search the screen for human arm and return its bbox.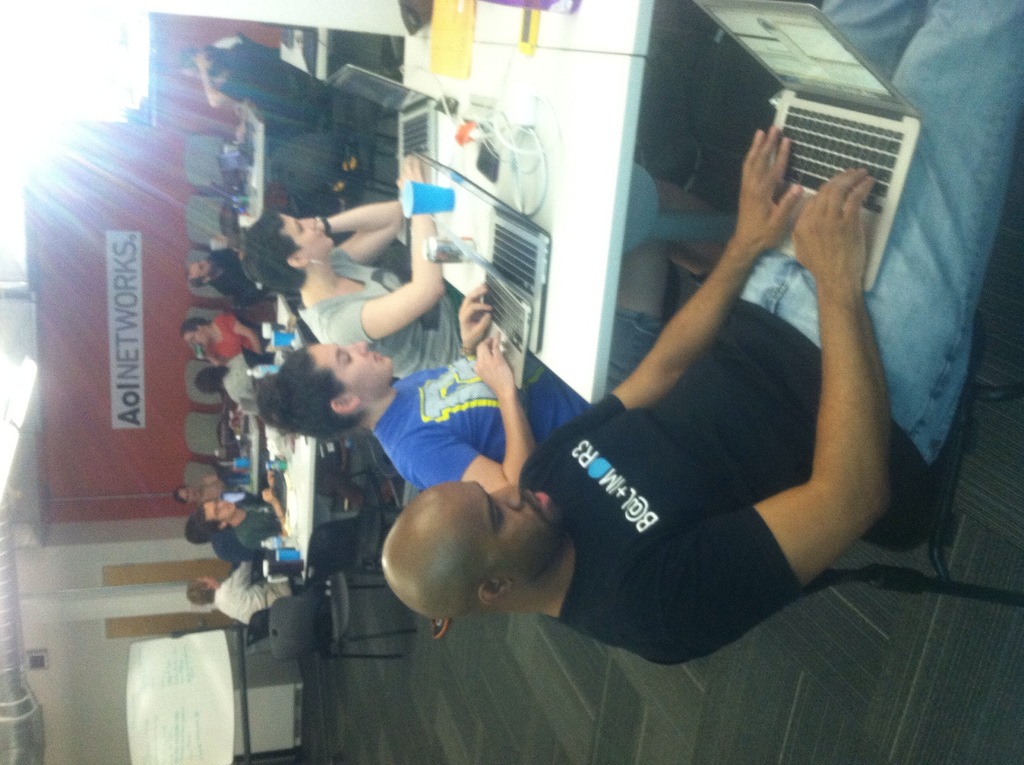
Found: <box>264,469,277,492</box>.
